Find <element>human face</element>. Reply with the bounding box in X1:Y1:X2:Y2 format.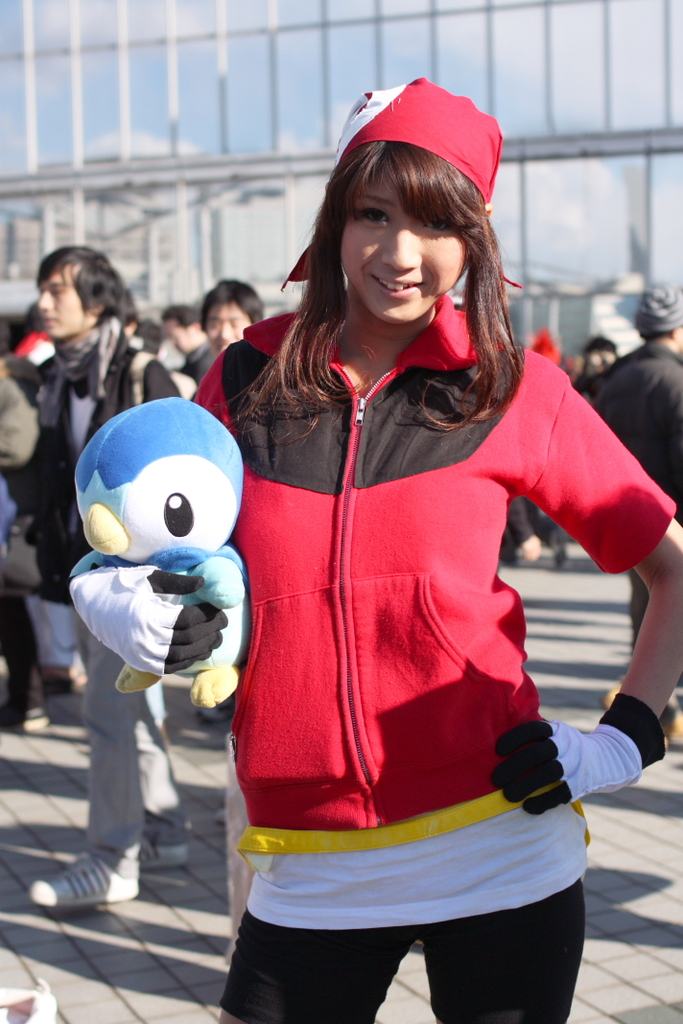
202:289:250:355.
